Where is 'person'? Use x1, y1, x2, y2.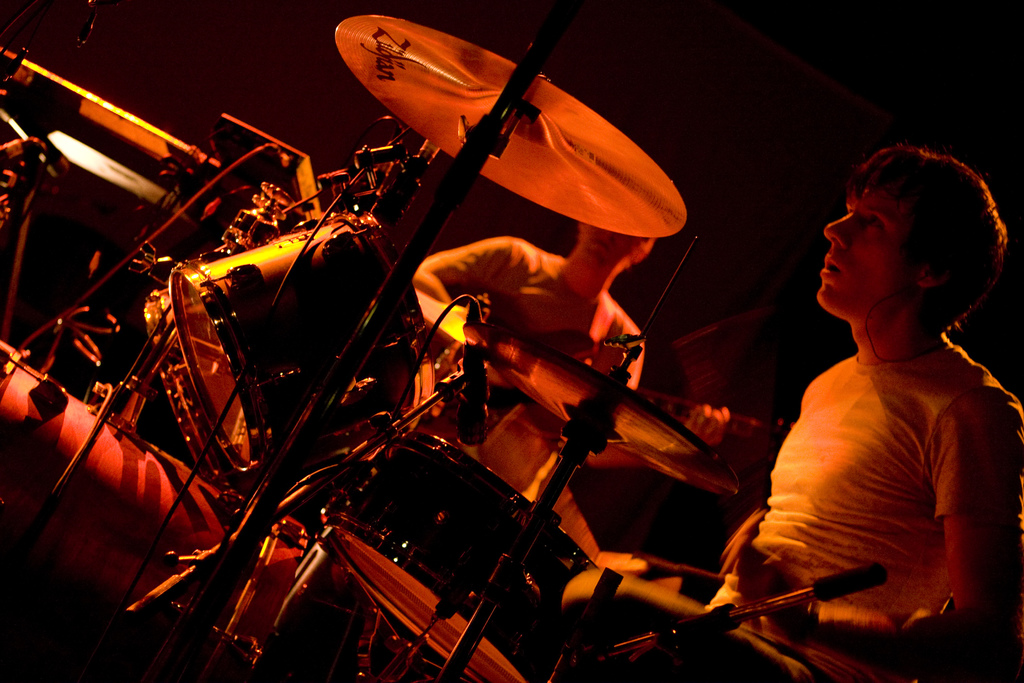
732, 127, 1020, 661.
